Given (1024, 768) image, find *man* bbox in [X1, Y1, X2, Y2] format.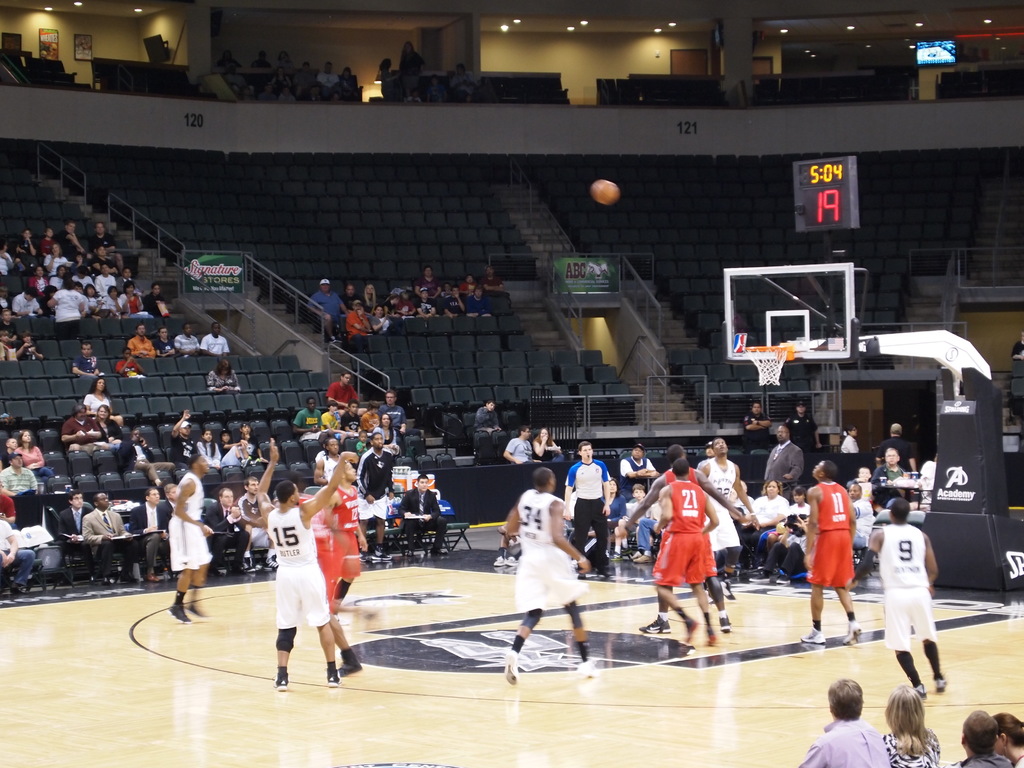
[501, 426, 544, 464].
